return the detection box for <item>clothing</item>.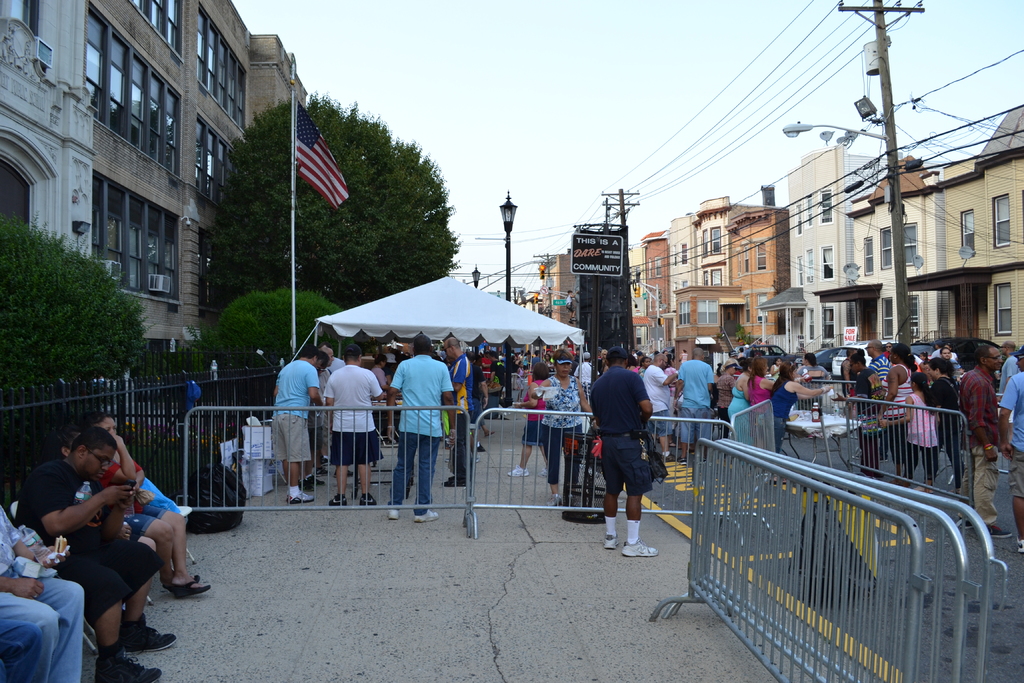
{"left": 517, "top": 384, "right": 541, "bottom": 450}.
